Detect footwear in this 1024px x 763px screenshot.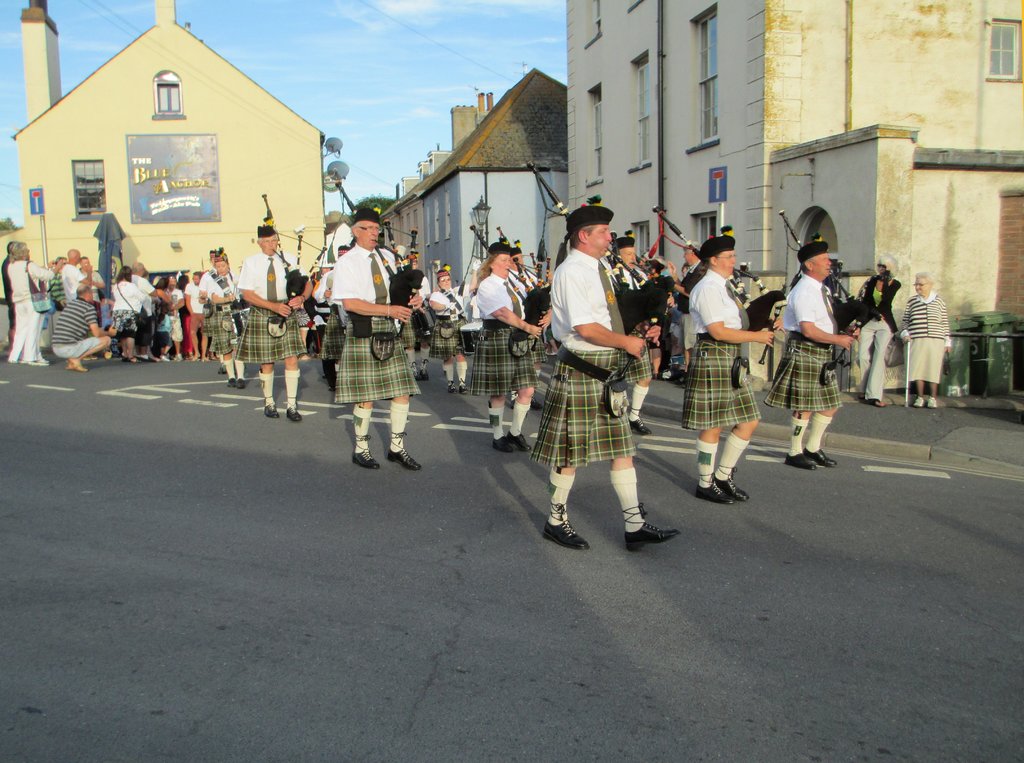
Detection: x1=289, y1=406, x2=303, y2=426.
